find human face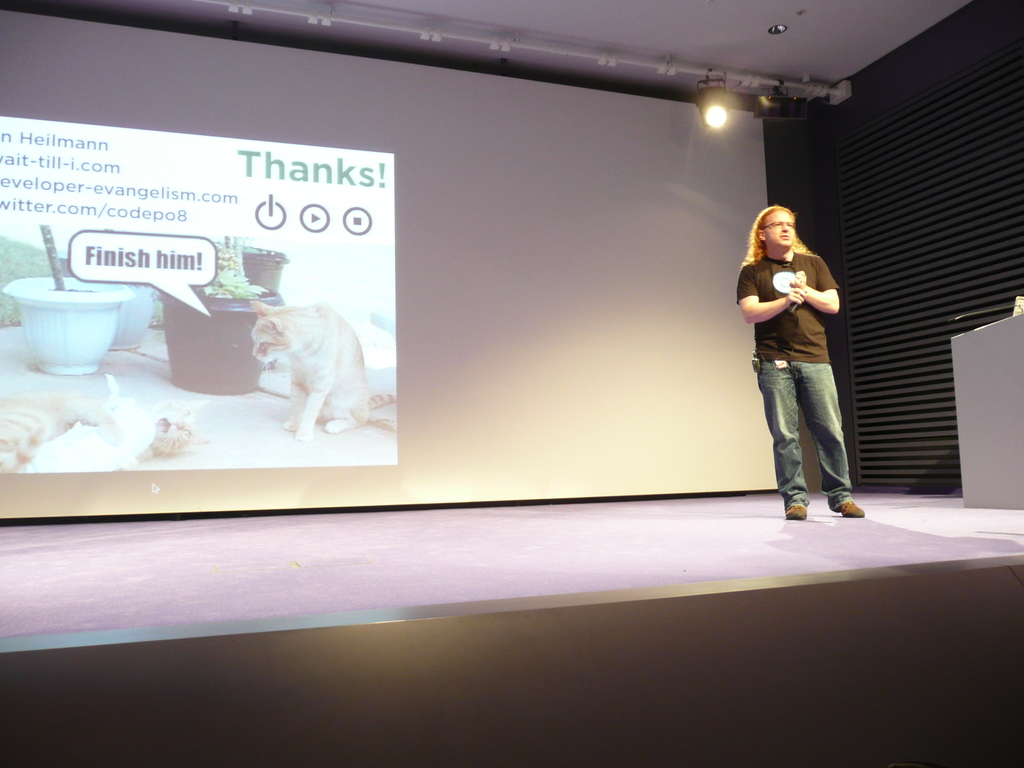
select_region(769, 214, 797, 246)
